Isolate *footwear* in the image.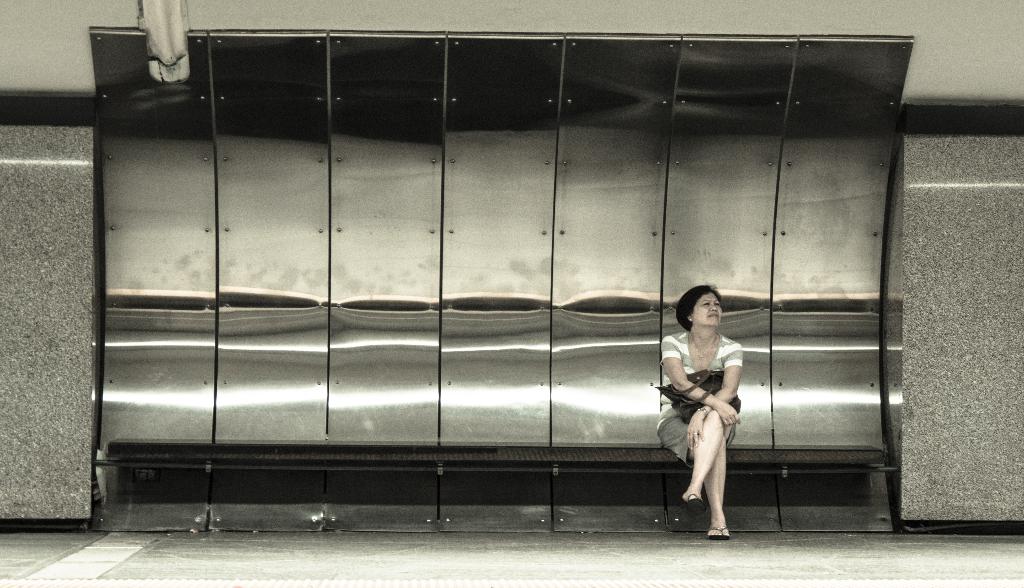
Isolated region: left=703, top=525, right=729, bottom=539.
